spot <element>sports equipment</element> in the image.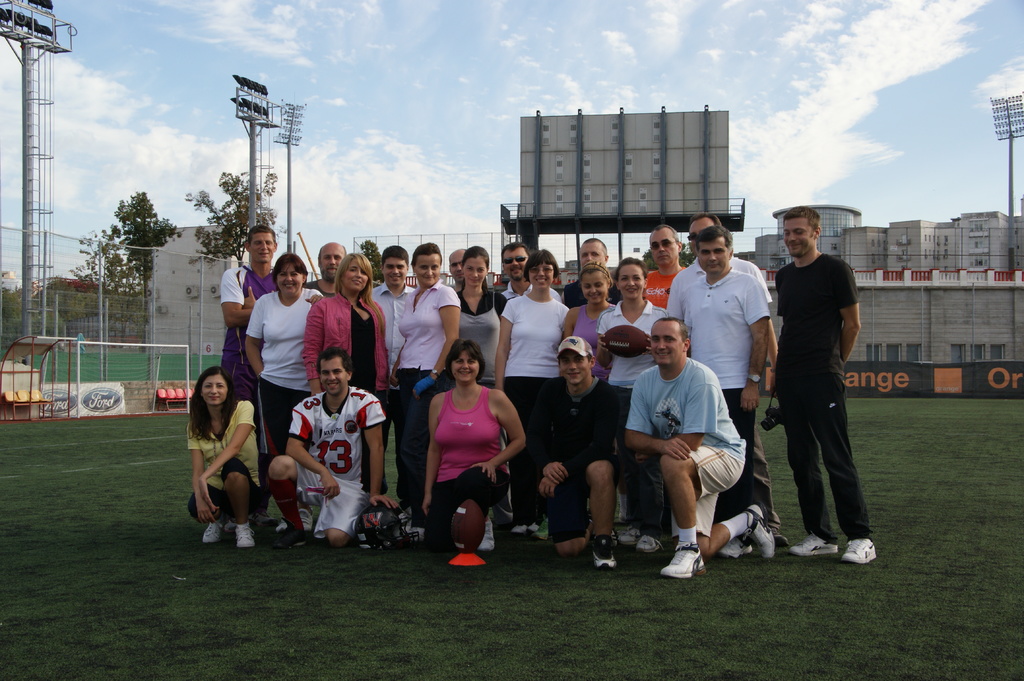
<element>sports equipment</element> found at left=840, top=541, right=877, bottom=563.
